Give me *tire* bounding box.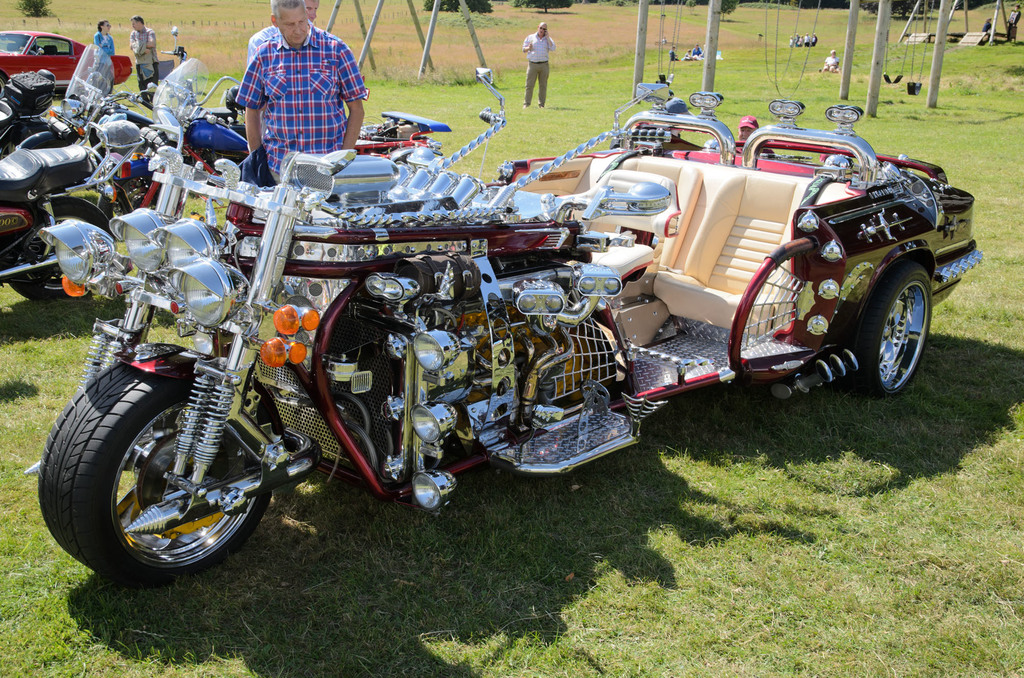
pyautogui.locateOnScreen(843, 261, 931, 399).
